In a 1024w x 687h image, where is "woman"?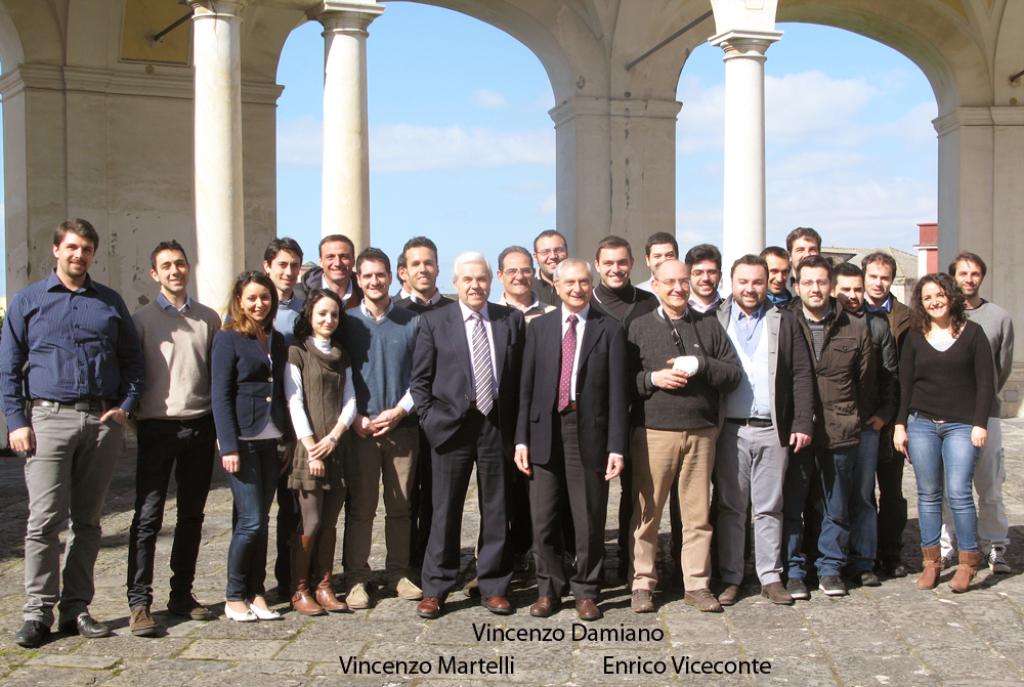
878, 250, 1010, 592.
